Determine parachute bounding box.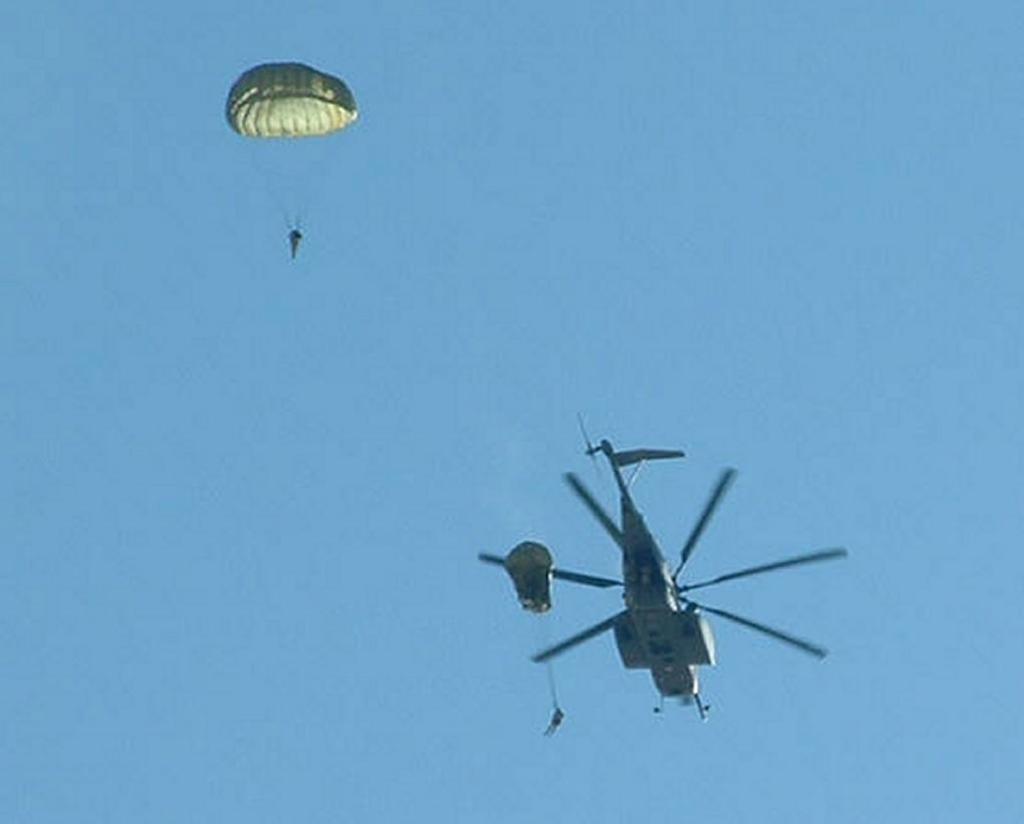
Determined: 499 543 564 716.
